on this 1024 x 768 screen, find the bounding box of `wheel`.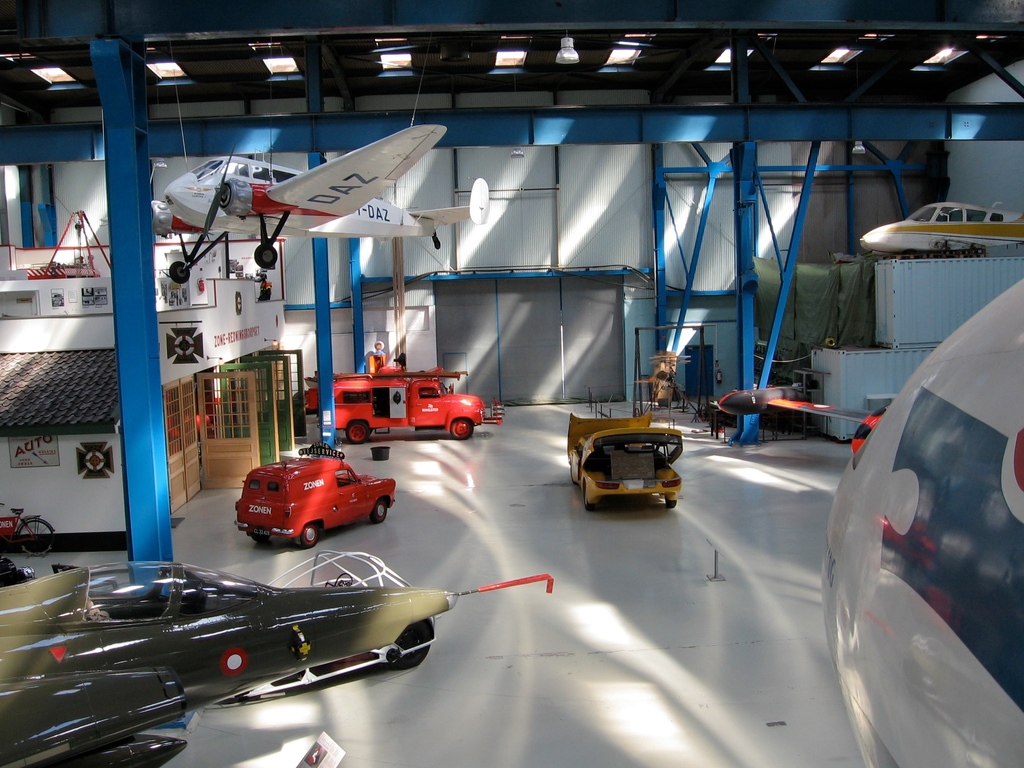
Bounding box: [x1=579, y1=481, x2=602, y2=511].
